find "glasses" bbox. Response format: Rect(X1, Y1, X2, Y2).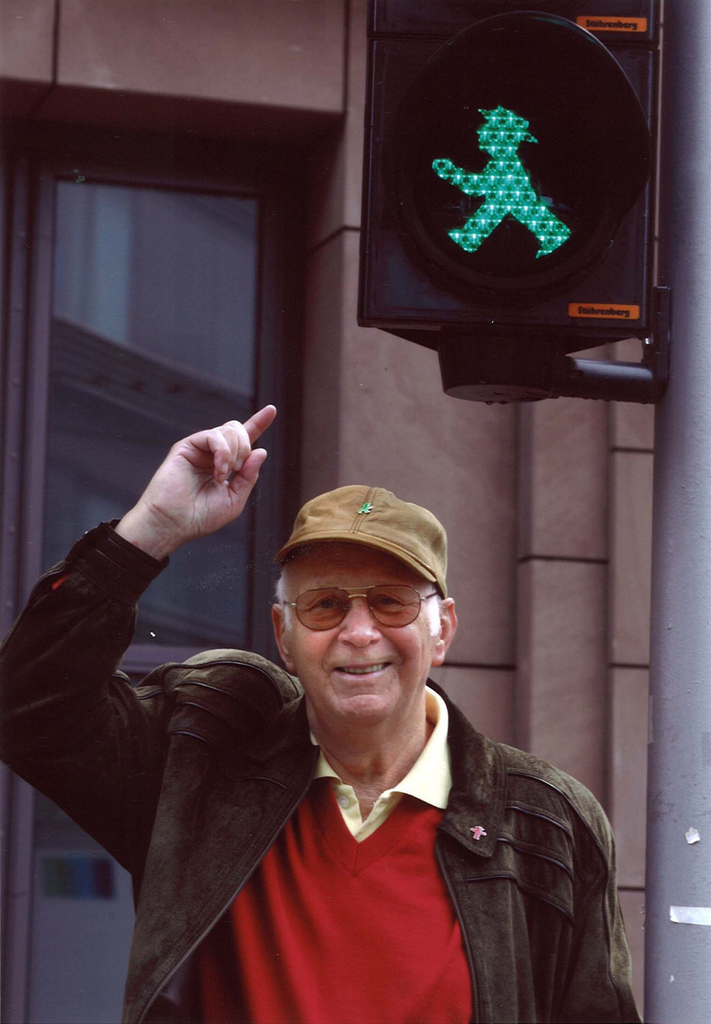
Rect(271, 570, 438, 641).
